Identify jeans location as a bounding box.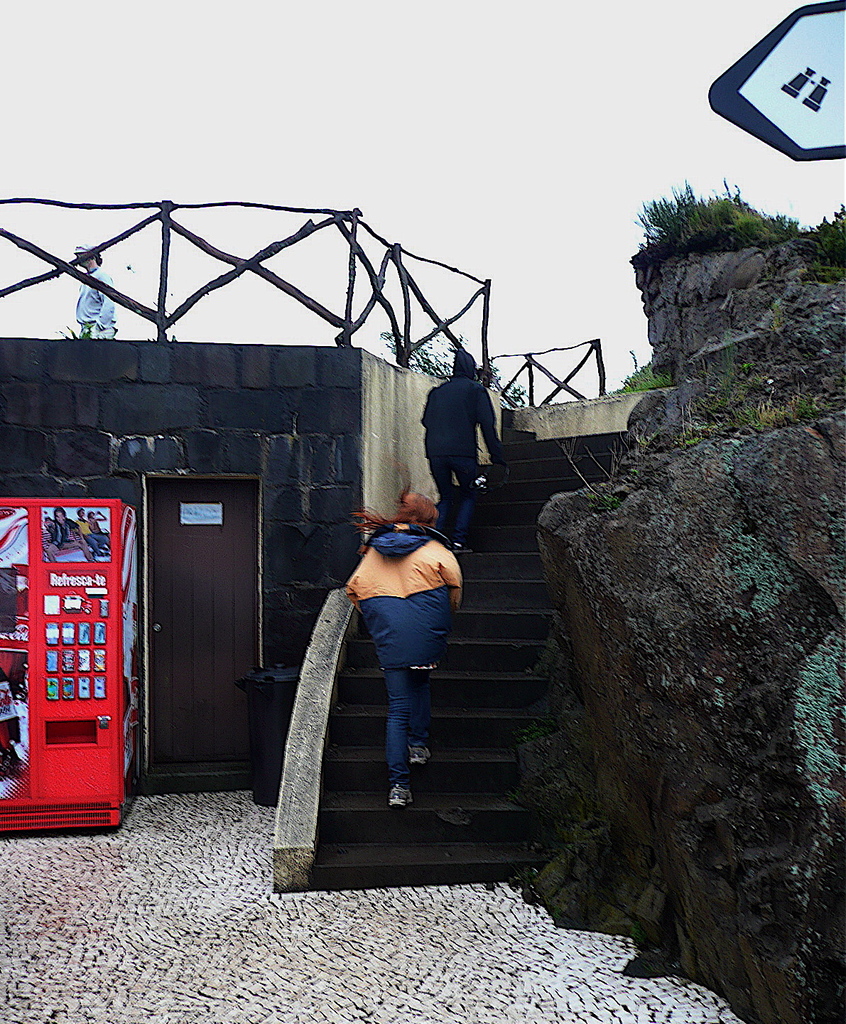
386 660 430 795.
